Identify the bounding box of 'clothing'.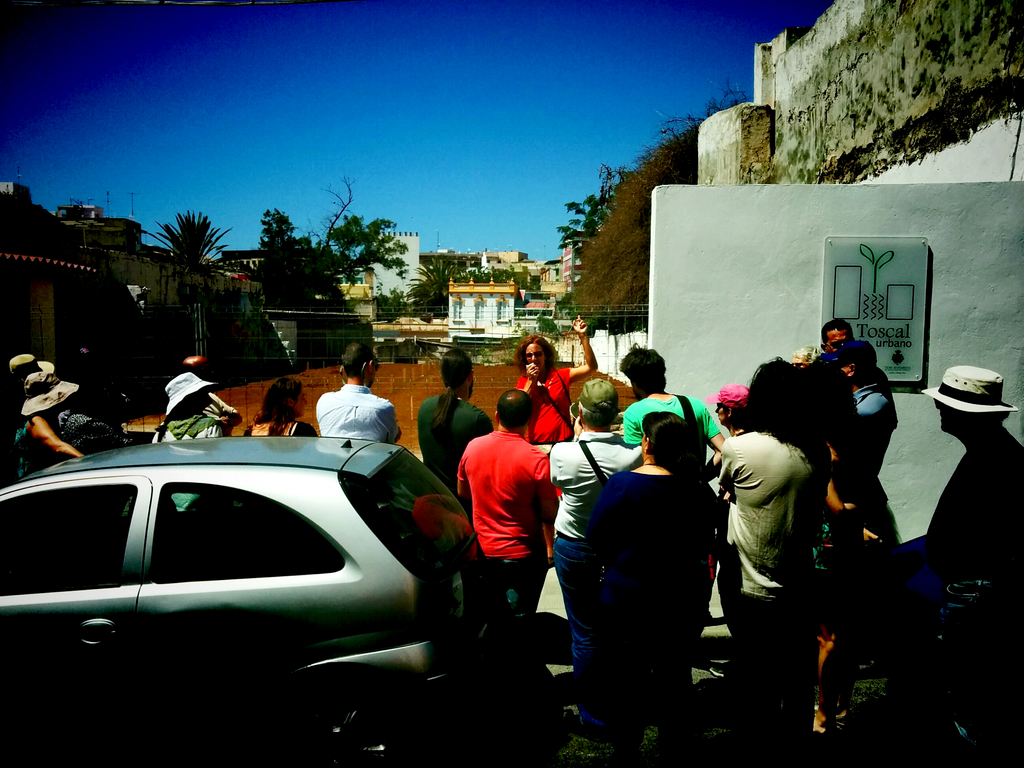
314/382/399/444.
